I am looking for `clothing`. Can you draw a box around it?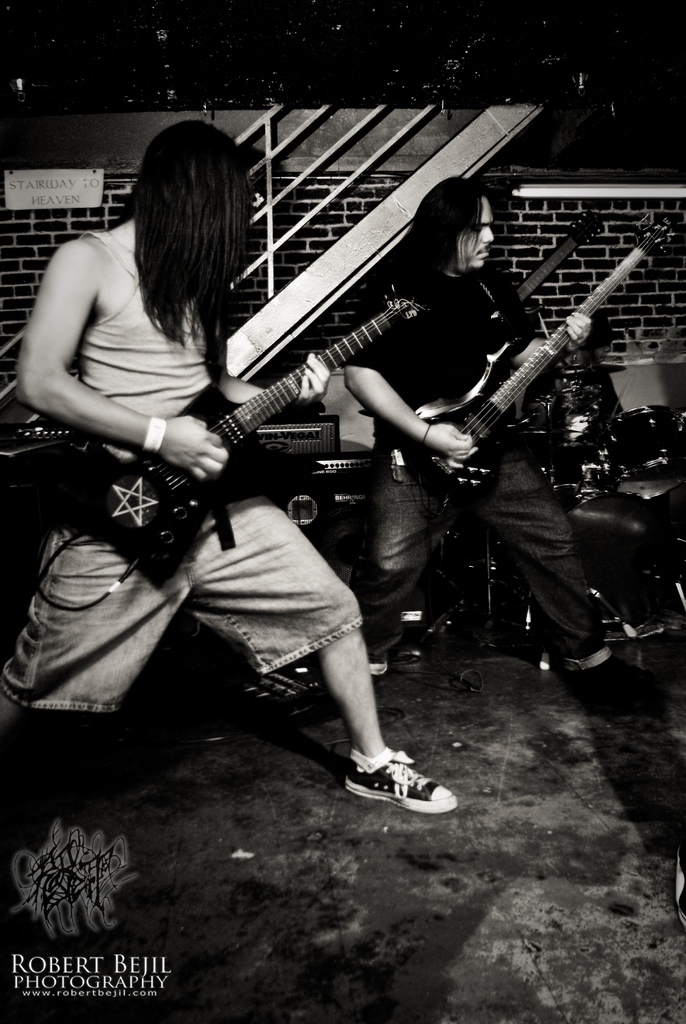
Sure, the bounding box is [left=341, top=262, right=610, bottom=659].
